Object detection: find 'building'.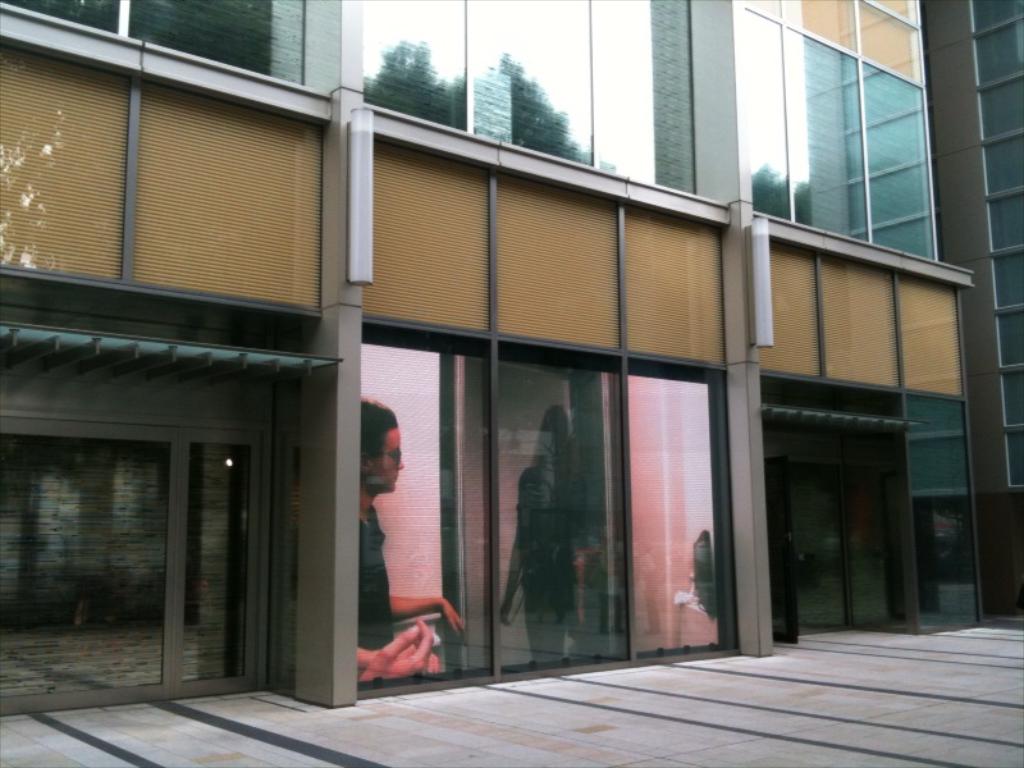
<region>9, 12, 1019, 686</region>.
